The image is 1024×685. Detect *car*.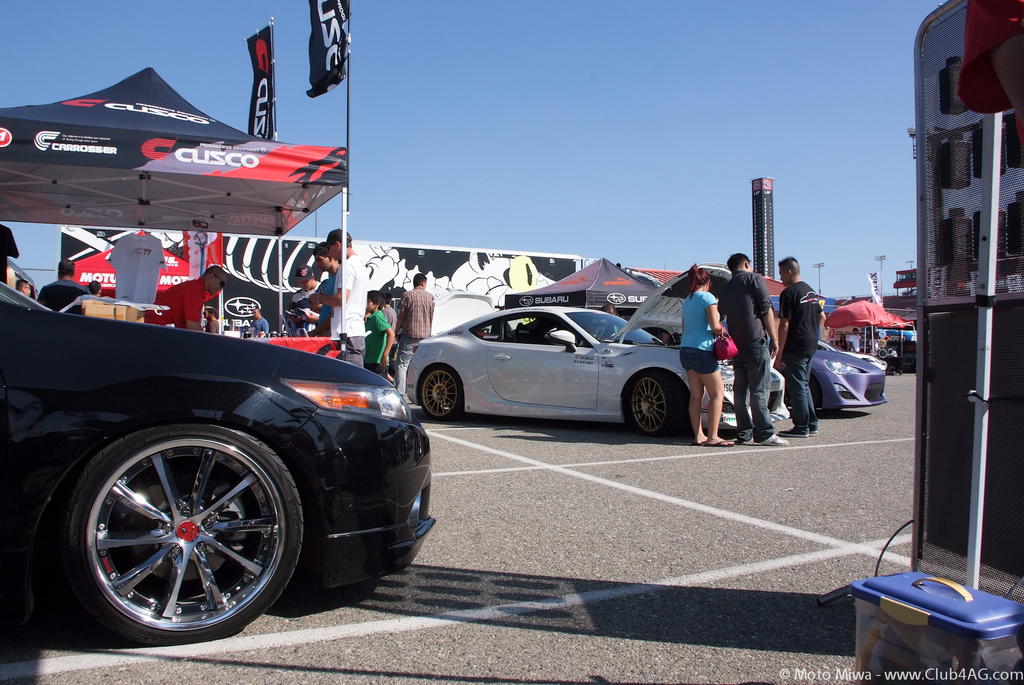
Detection: {"x1": 806, "y1": 348, "x2": 886, "y2": 414}.
